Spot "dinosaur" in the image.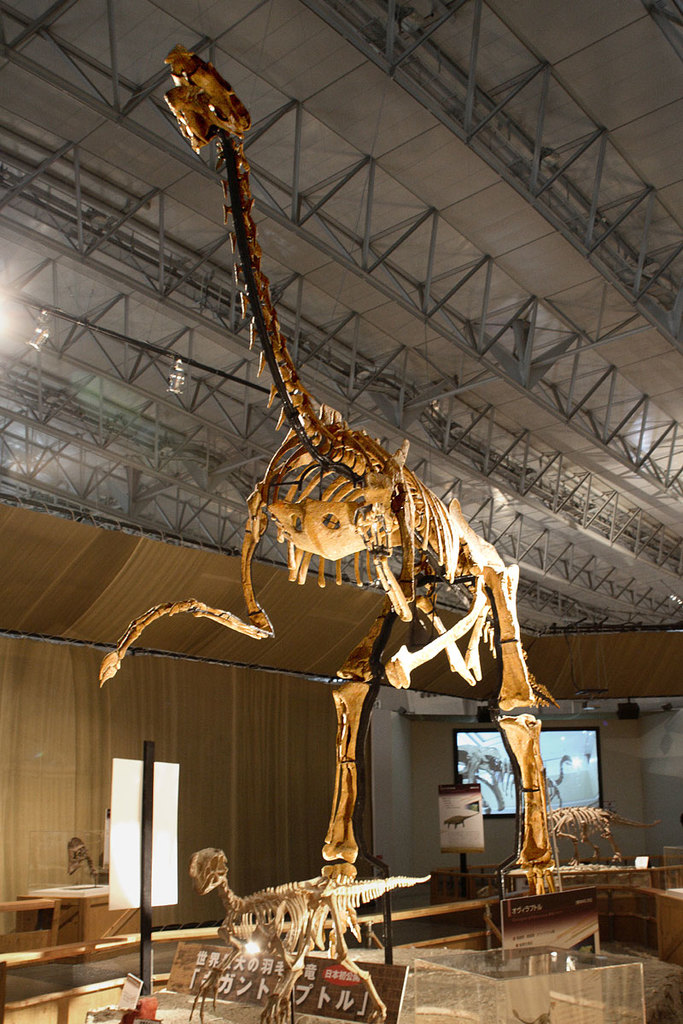
"dinosaur" found at box=[532, 808, 652, 872].
